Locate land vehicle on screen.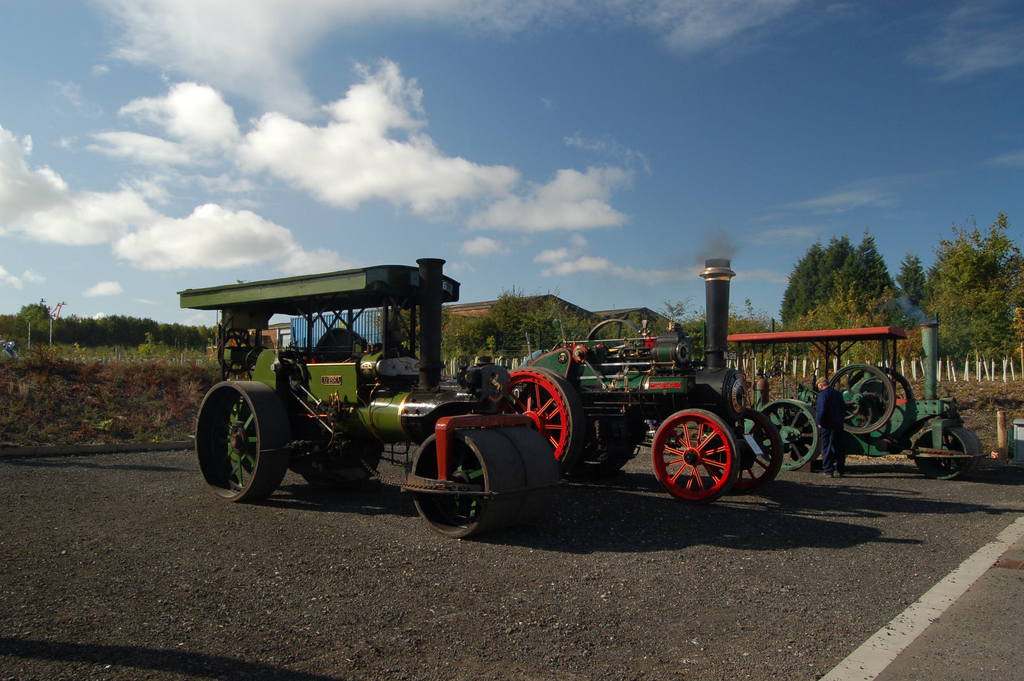
On screen at [left=484, top=260, right=785, bottom=508].
